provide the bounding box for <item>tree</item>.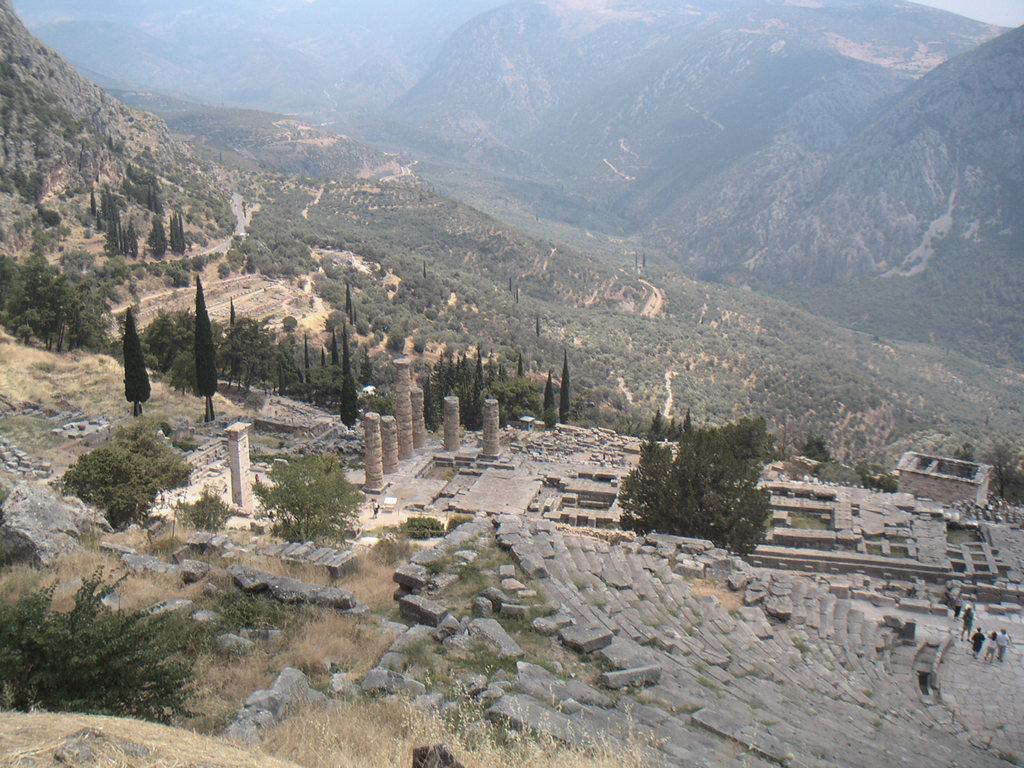
123:305:157:420.
